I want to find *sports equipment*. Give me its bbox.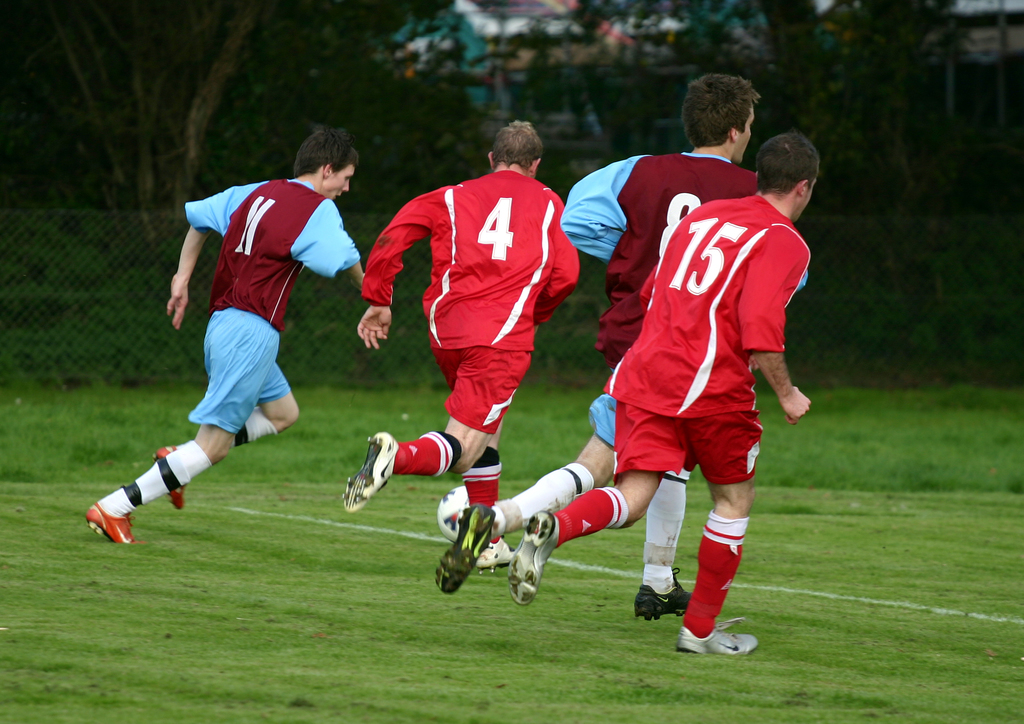
<region>437, 485, 470, 543</region>.
